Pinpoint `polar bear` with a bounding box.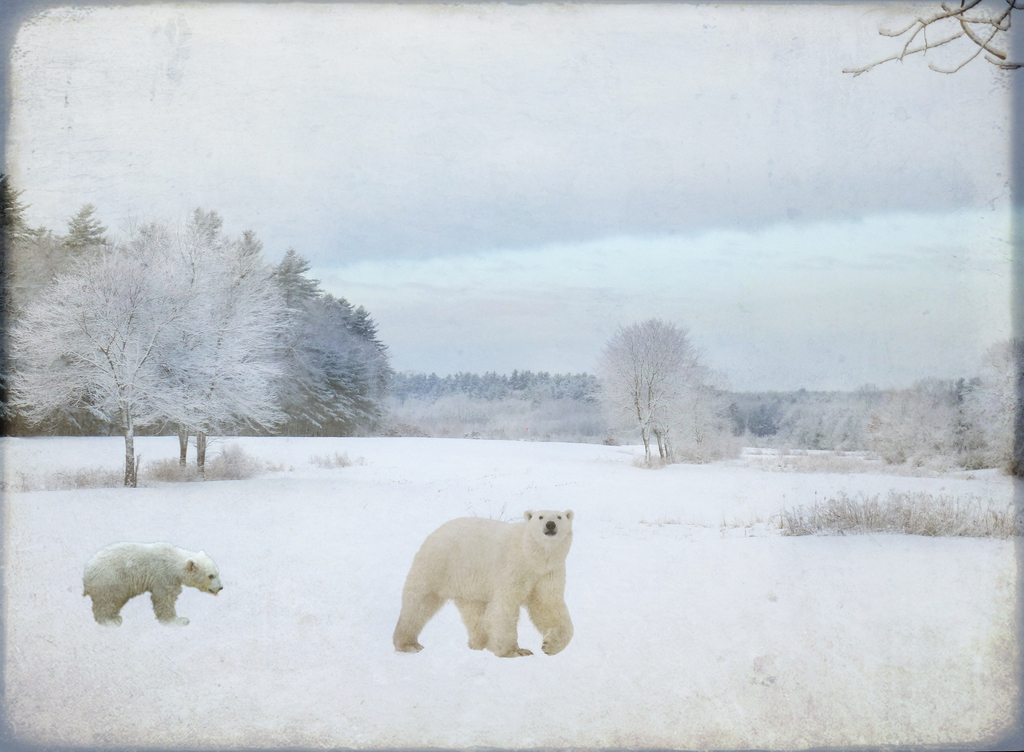
[386,510,572,659].
